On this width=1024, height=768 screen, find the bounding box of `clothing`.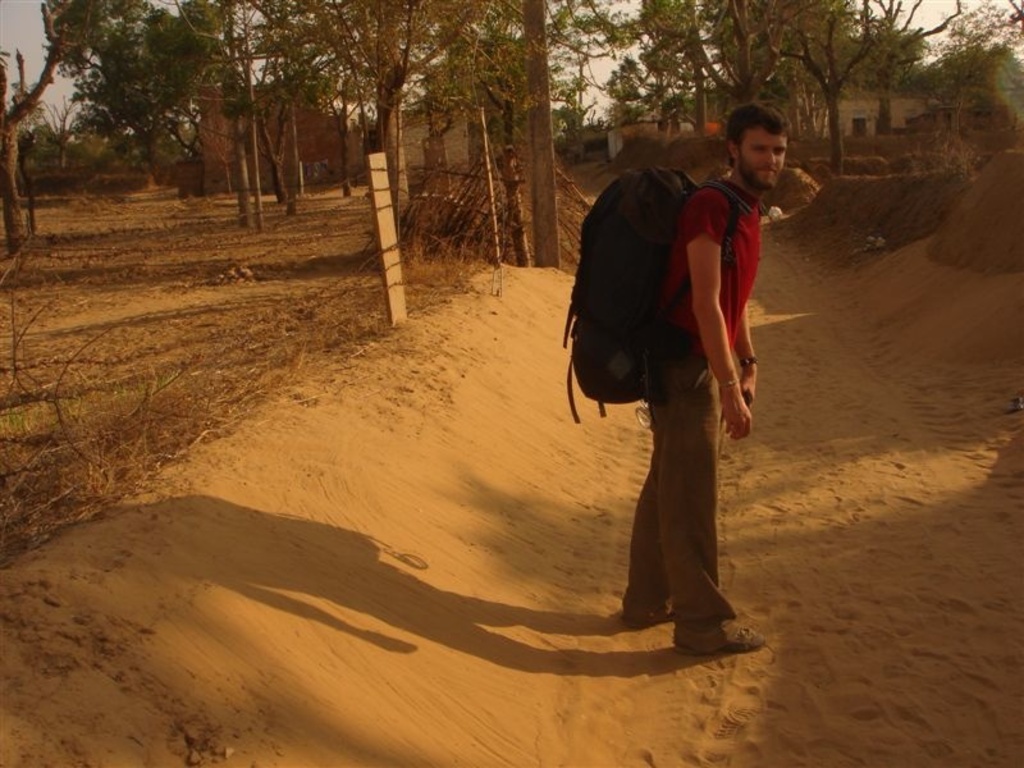
Bounding box: (616,175,742,632).
